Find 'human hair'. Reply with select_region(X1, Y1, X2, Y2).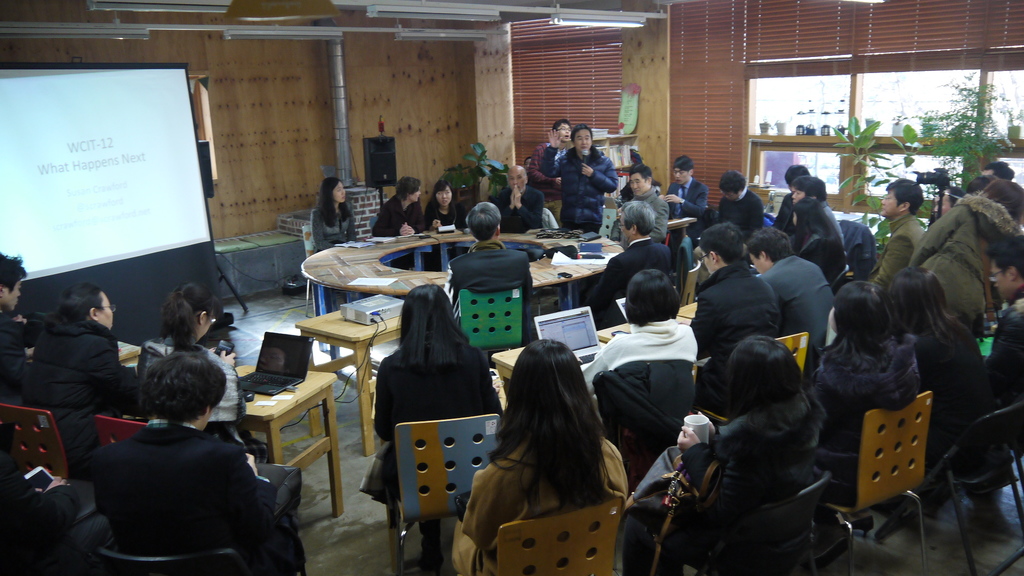
select_region(627, 166, 656, 184).
